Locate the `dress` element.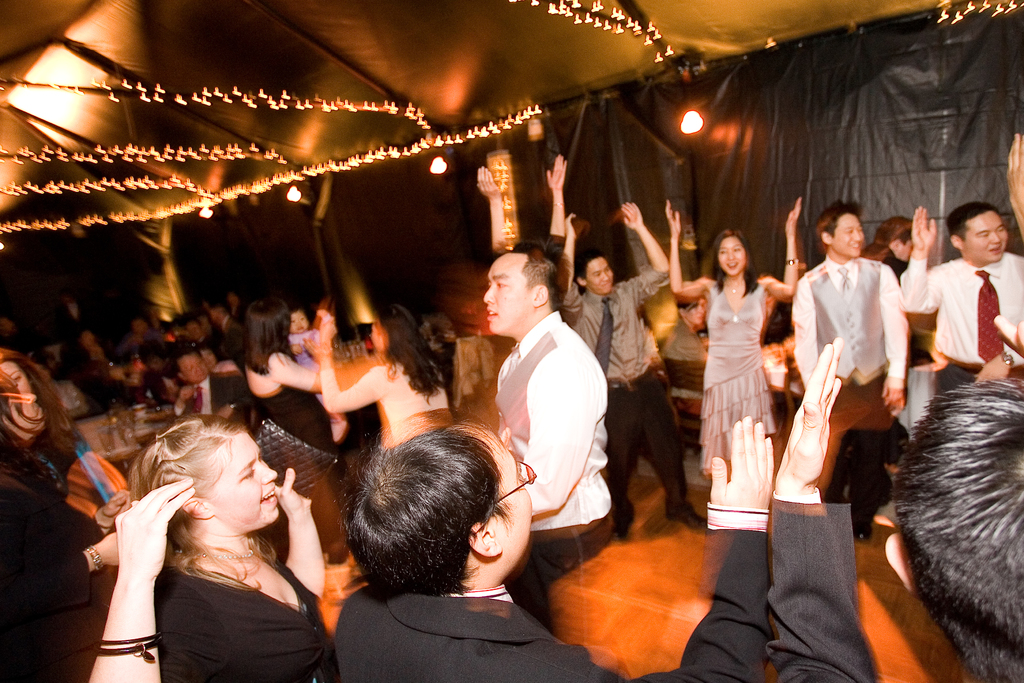
Element bbox: (left=254, top=388, right=344, bottom=539).
